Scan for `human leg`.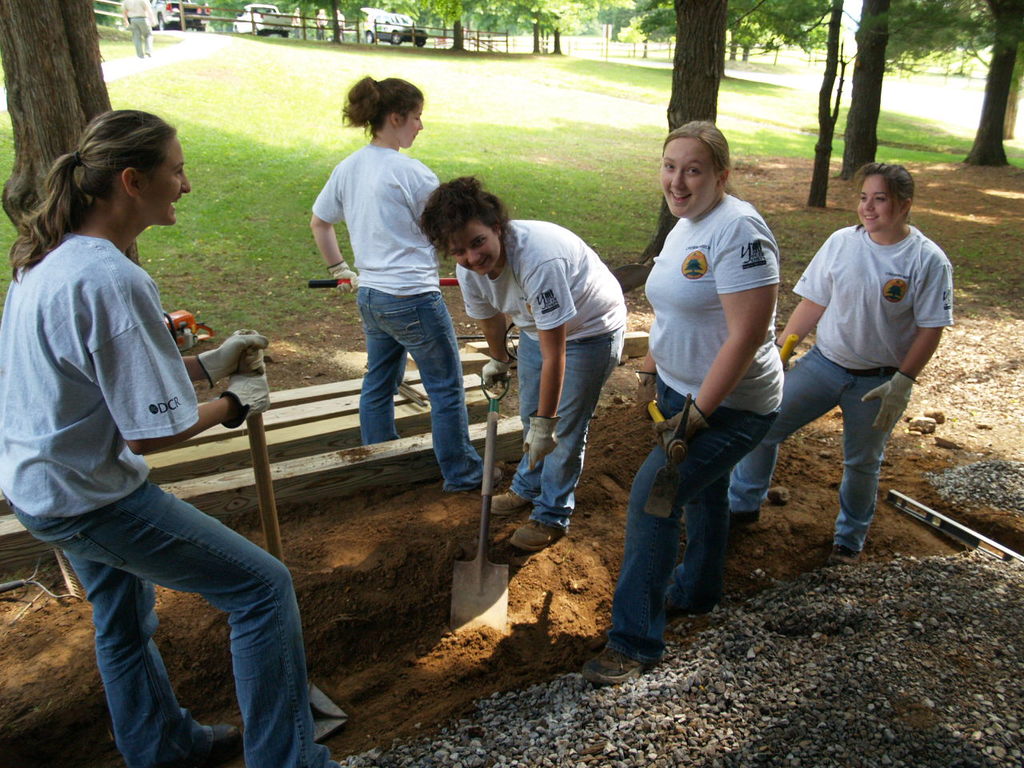
Scan result: x1=727, y1=348, x2=839, y2=538.
